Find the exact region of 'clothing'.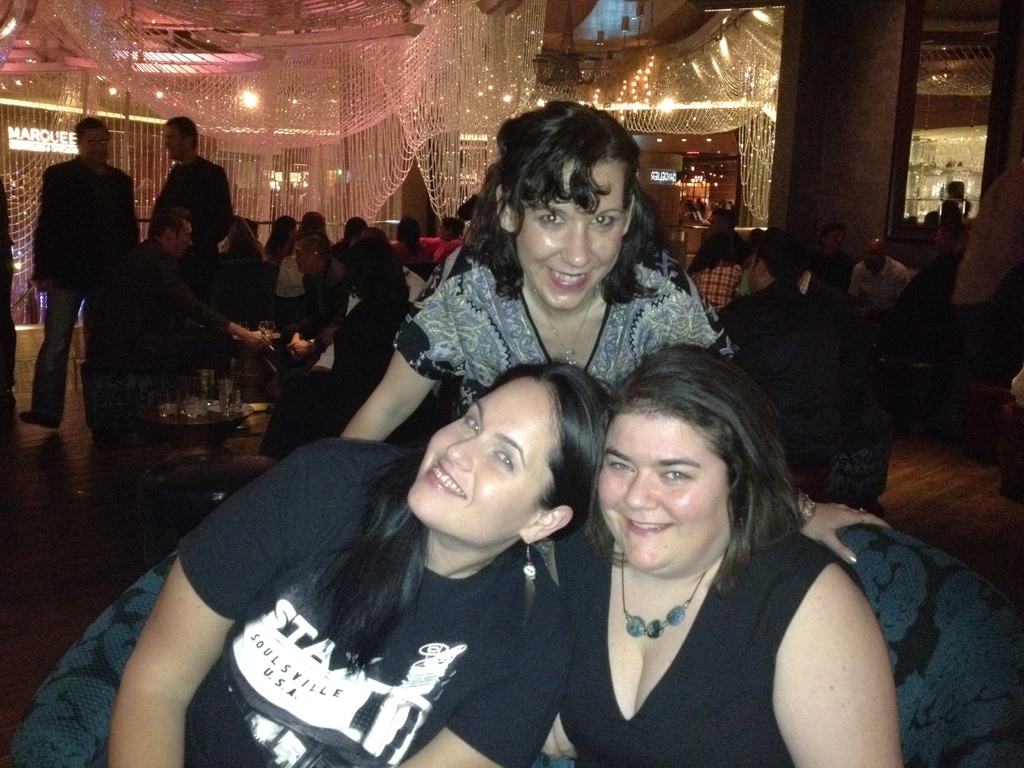
Exact region: 94,435,584,767.
